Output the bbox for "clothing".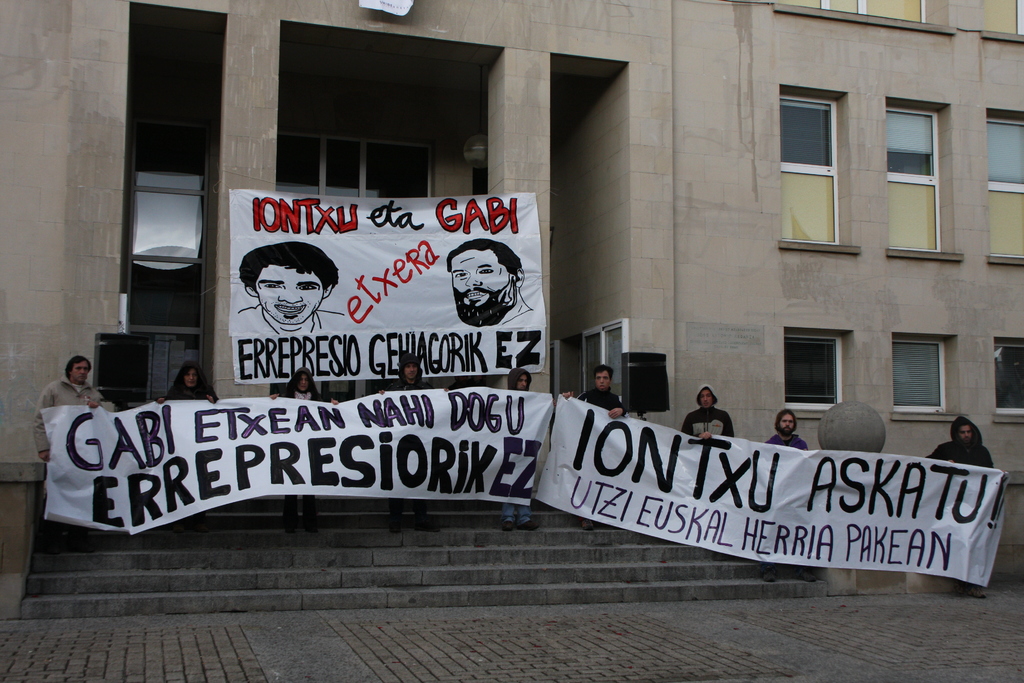
region(392, 375, 429, 393).
